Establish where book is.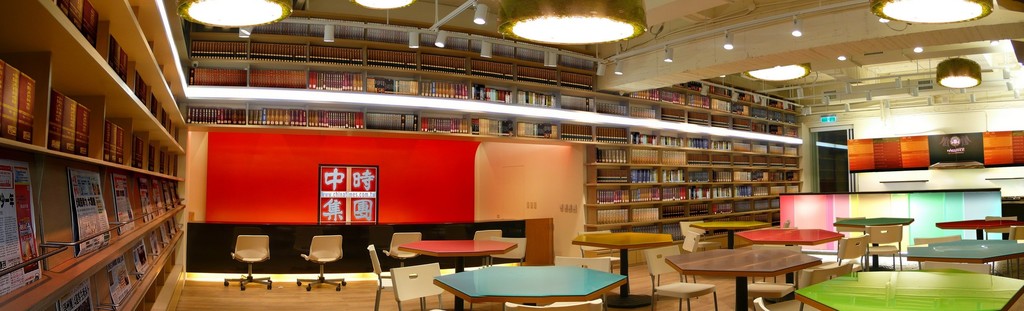
Established at region(5, 58, 26, 144).
